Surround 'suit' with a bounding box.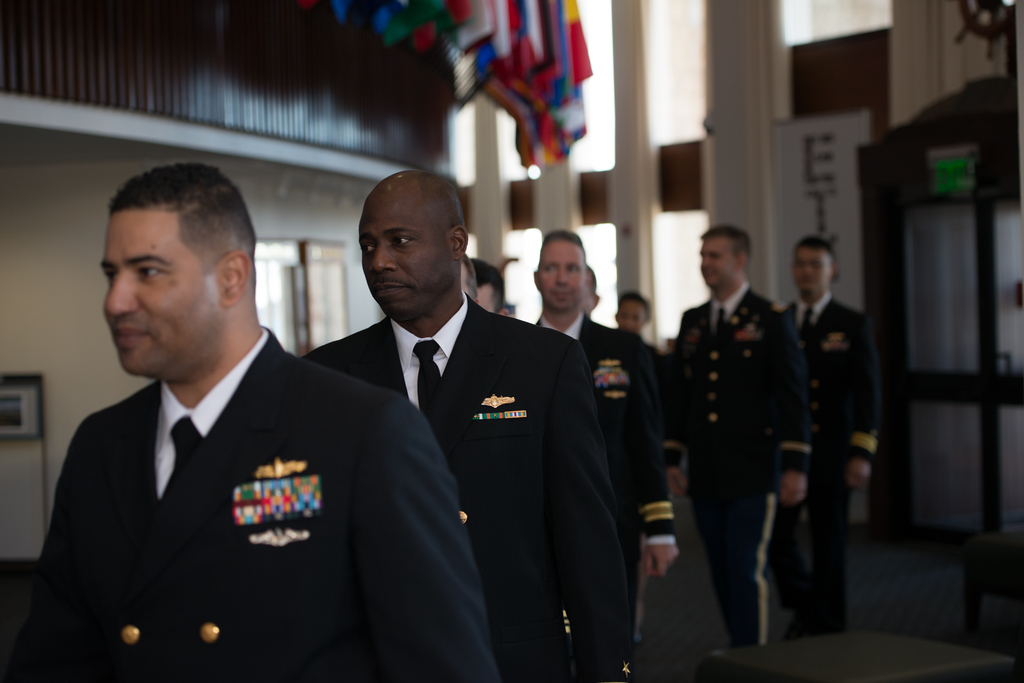
[x1=324, y1=202, x2=631, y2=664].
